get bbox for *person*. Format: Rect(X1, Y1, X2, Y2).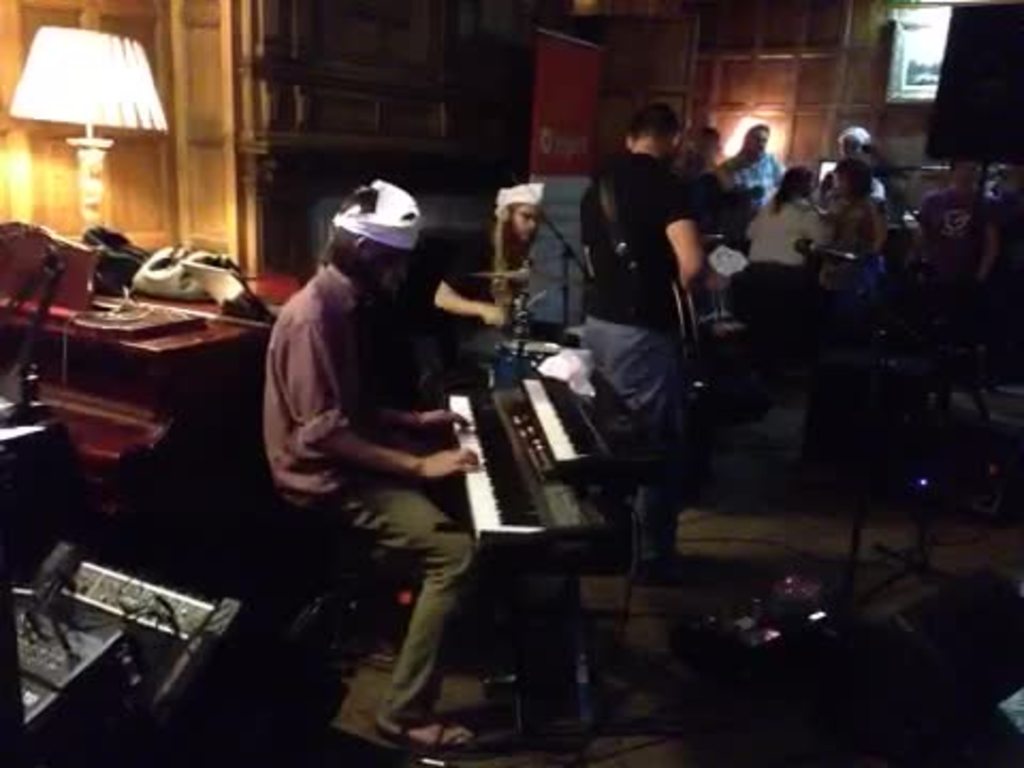
Rect(241, 151, 501, 766).
